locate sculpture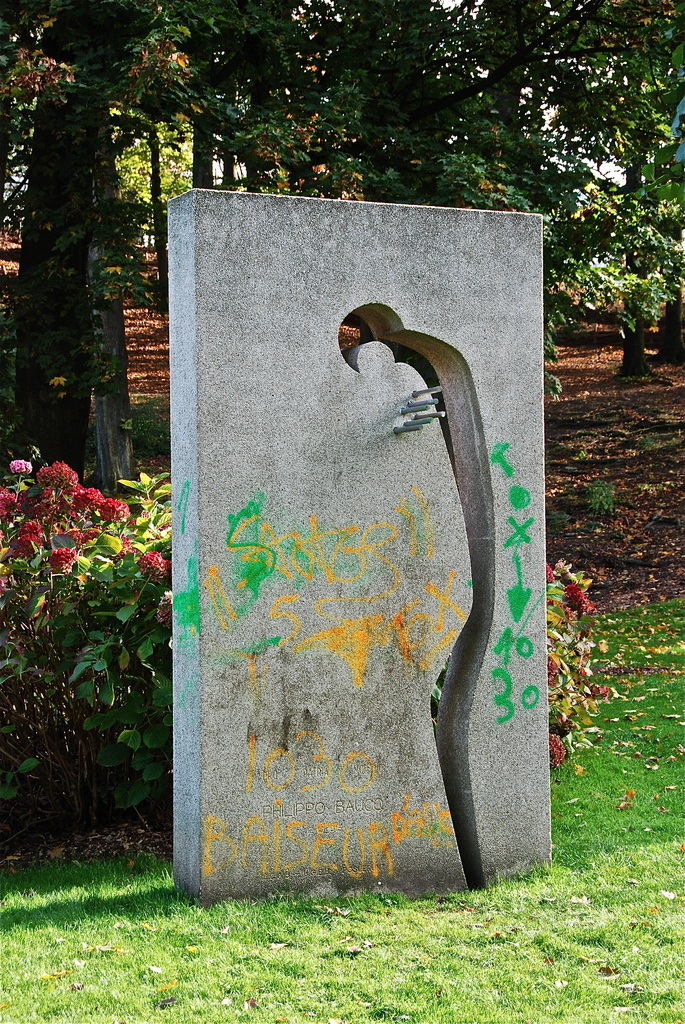
144, 159, 562, 900
